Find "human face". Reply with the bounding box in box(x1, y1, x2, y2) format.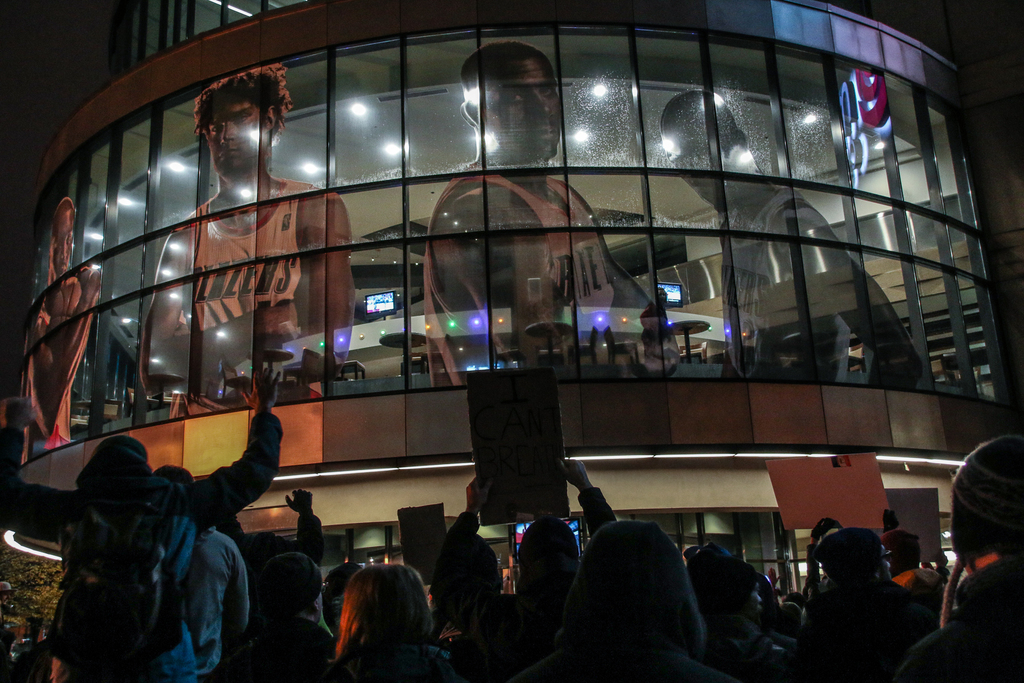
box(47, 213, 75, 273).
